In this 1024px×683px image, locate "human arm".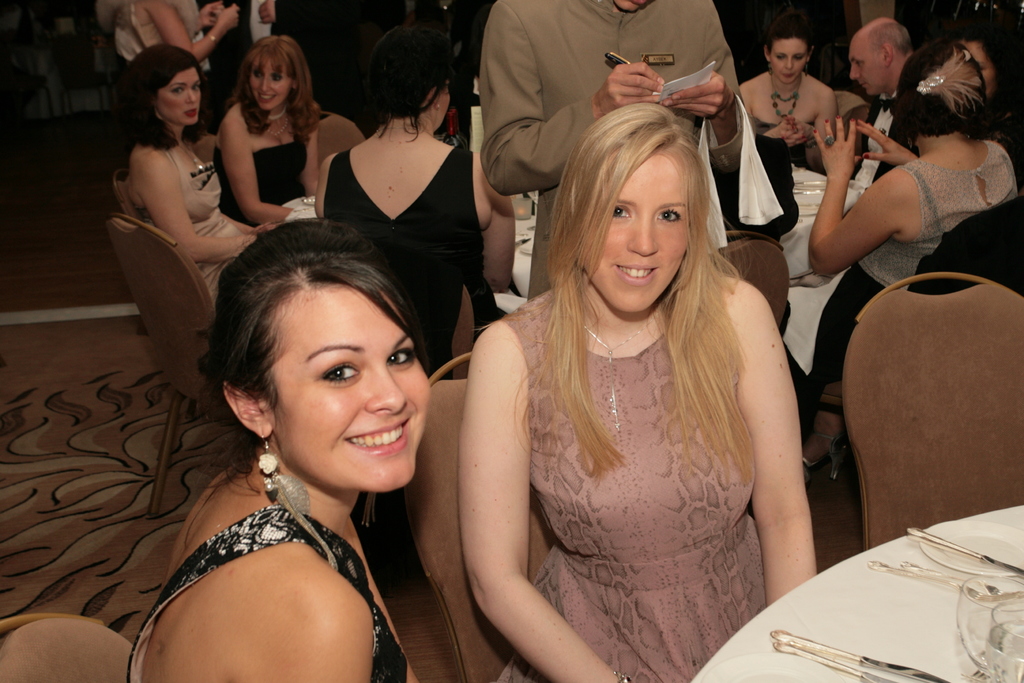
Bounding box: detection(664, 0, 761, 168).
